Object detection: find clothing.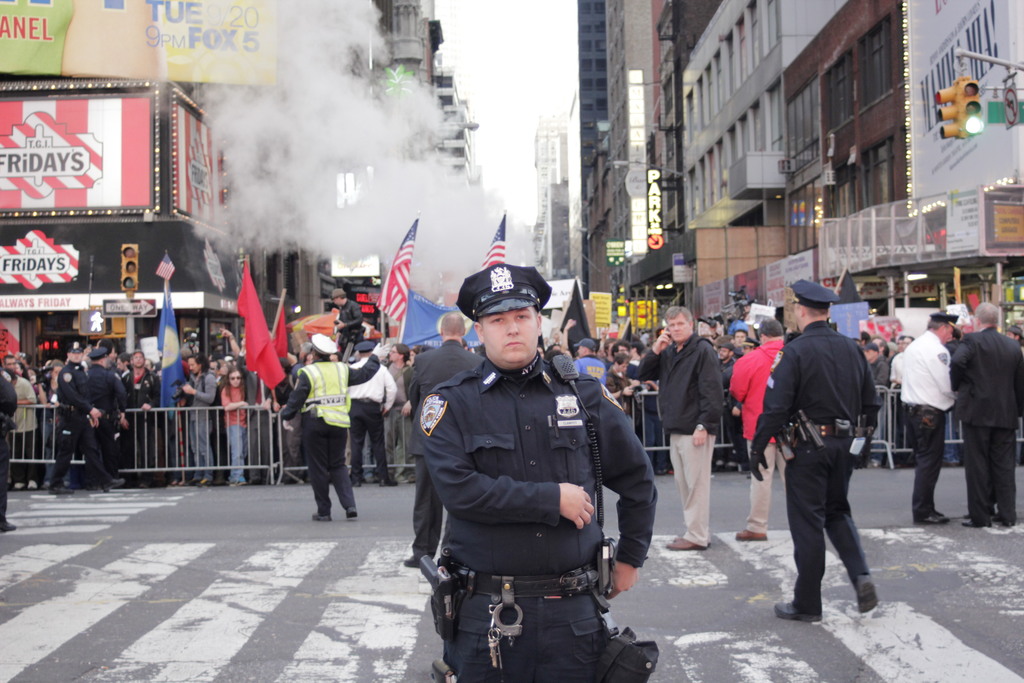
crop(335, 298, 362, 360).
